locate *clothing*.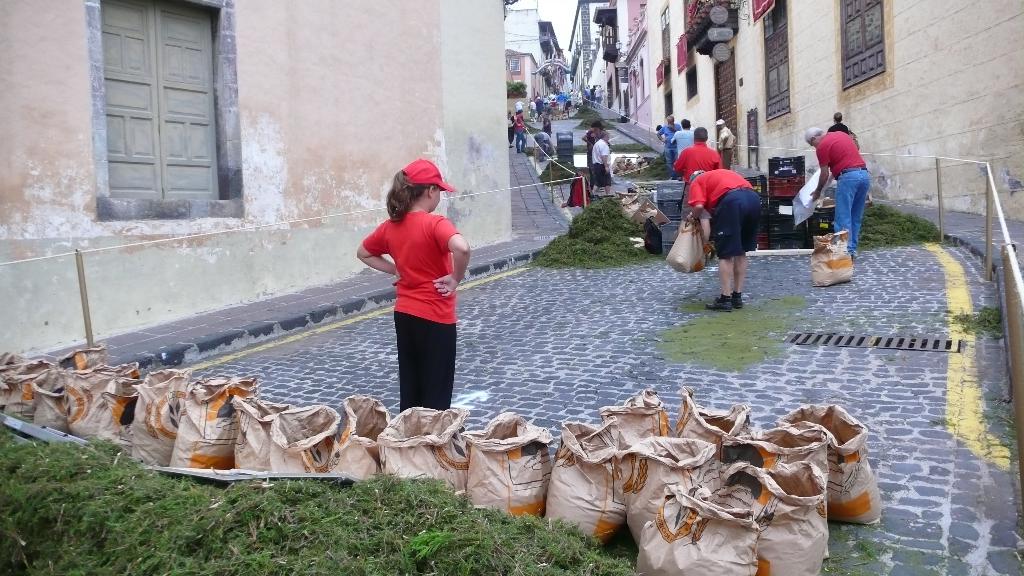
Bounding box: (left=354, top=202, right=470, bottom=327).
